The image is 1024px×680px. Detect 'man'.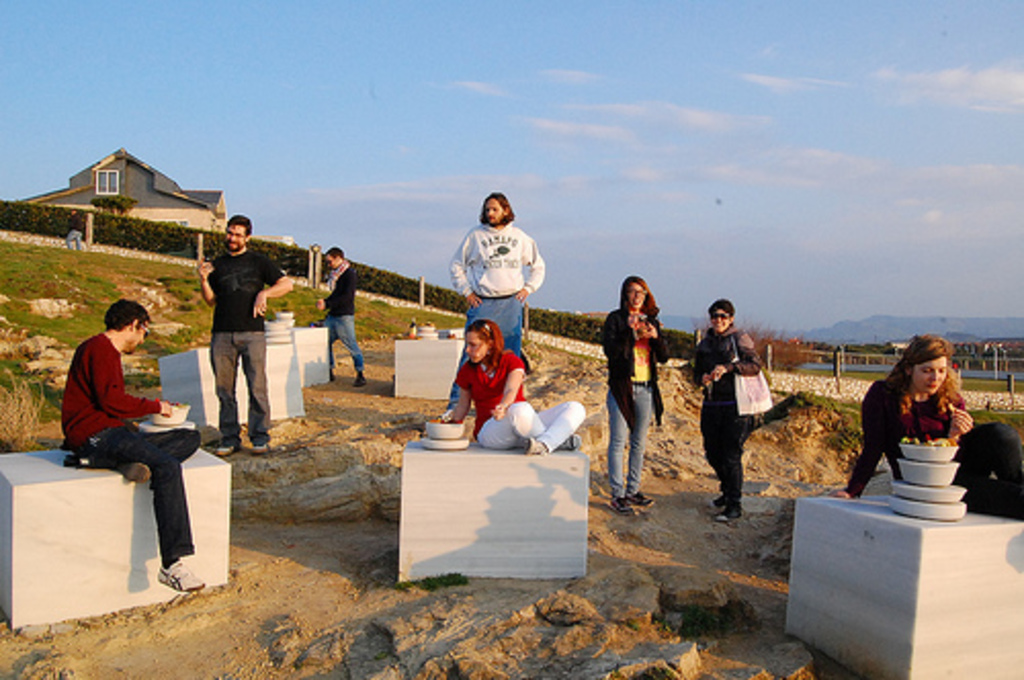
Detection: {"x1": 432, "y1": 180, "x2": 549, "y2": 418}.
